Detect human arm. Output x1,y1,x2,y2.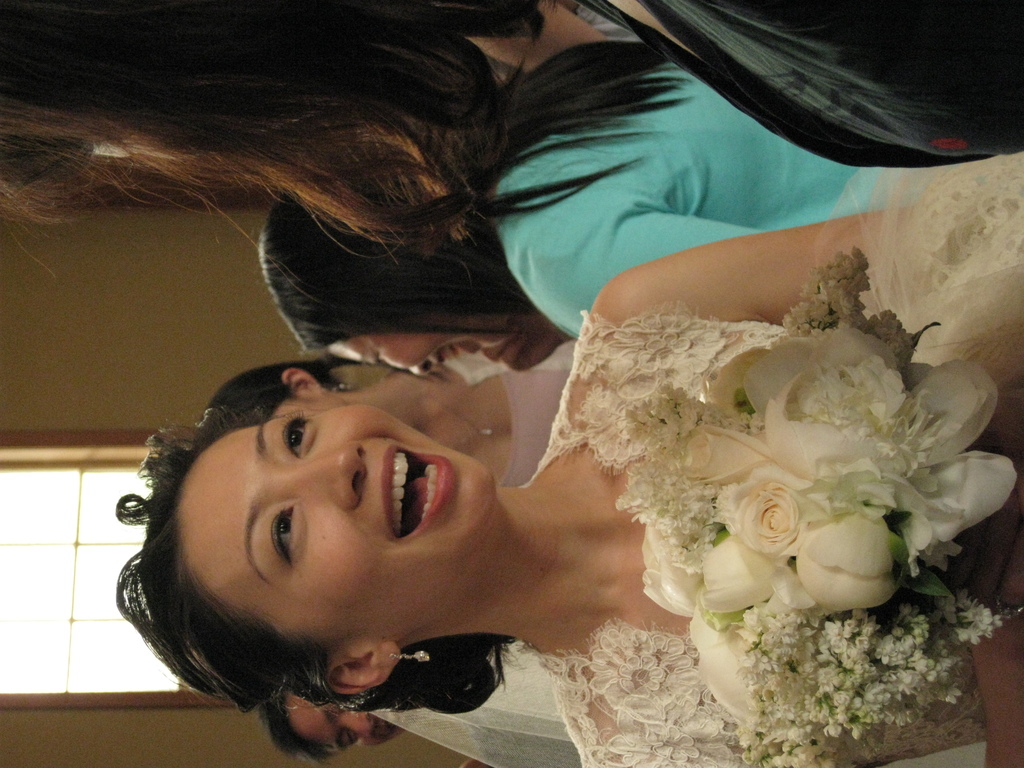
589,207,943,316.
